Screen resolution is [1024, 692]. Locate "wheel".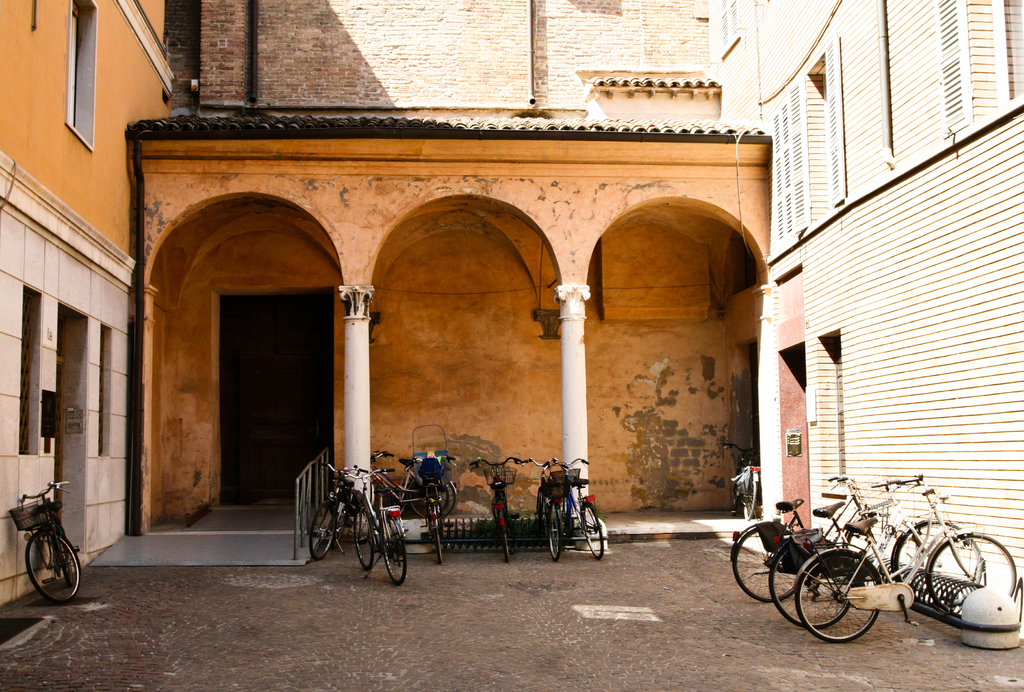
region(768, 534, 853, 629).
